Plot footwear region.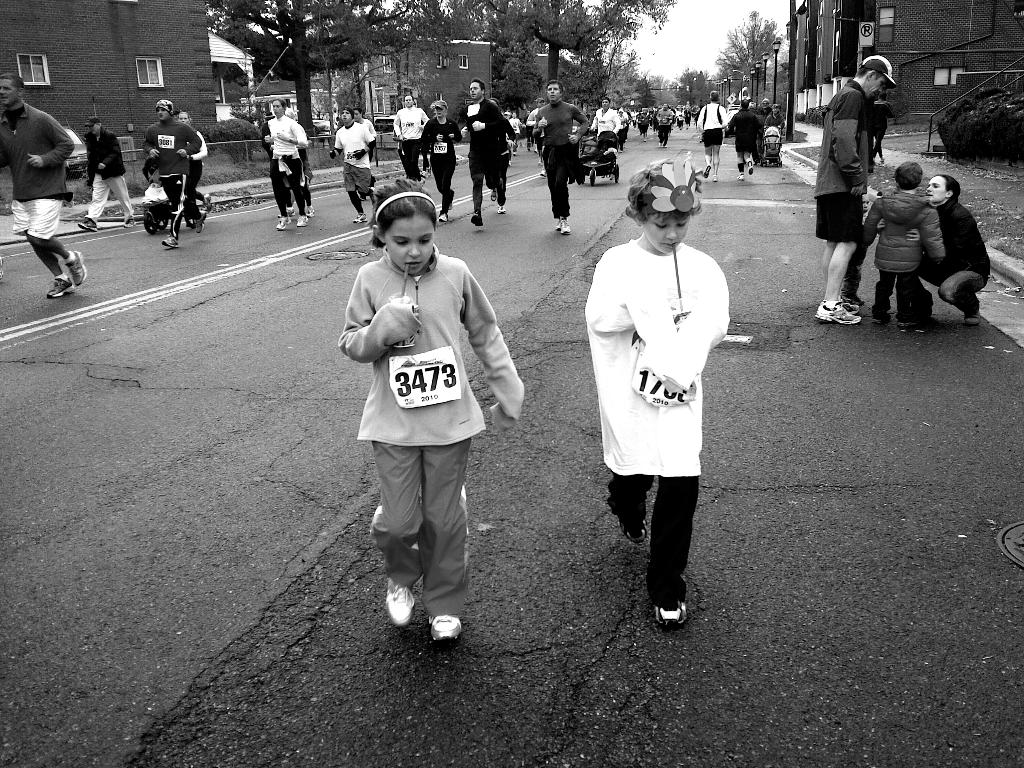
Plotted at bbox=(204, 193, 210, 212).
